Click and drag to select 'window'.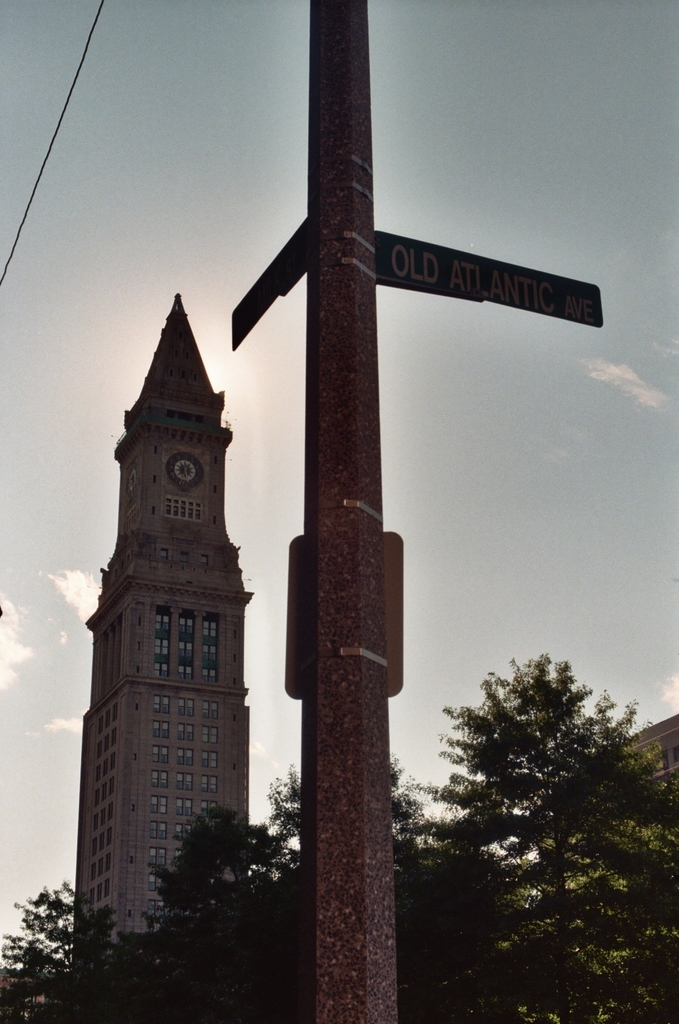
Selection: {"x1": 107, "y1": 826, "x2": 112, "y2": 844}.
